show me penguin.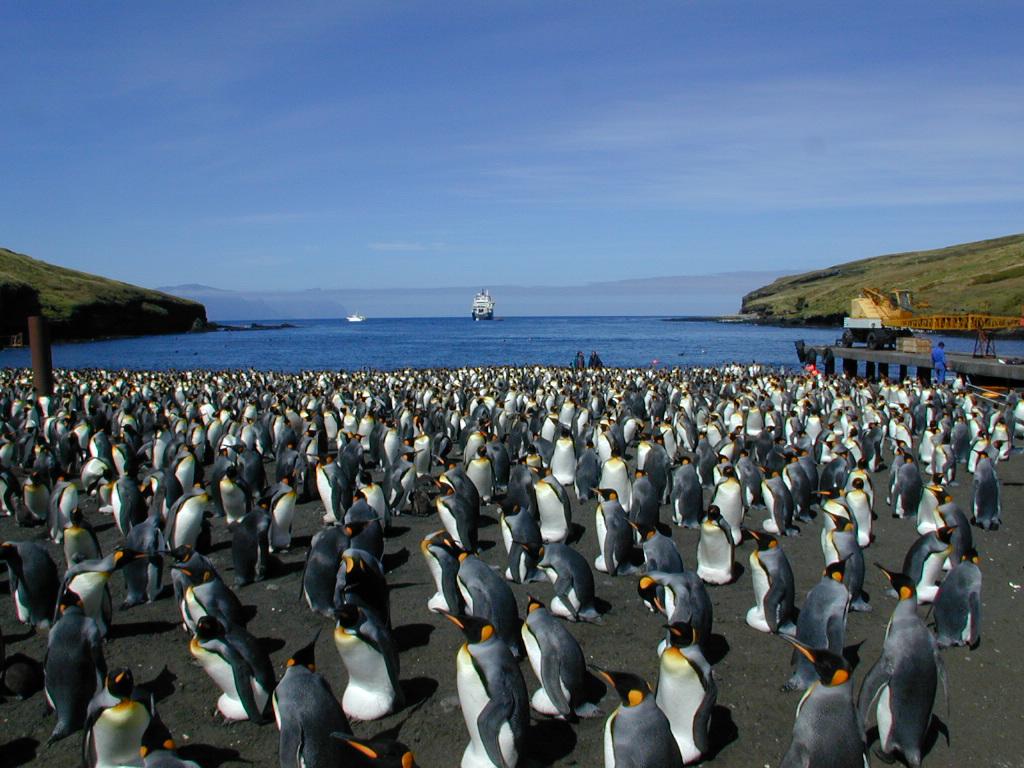
penguin is here: box=[0, 435, 20, 473].
